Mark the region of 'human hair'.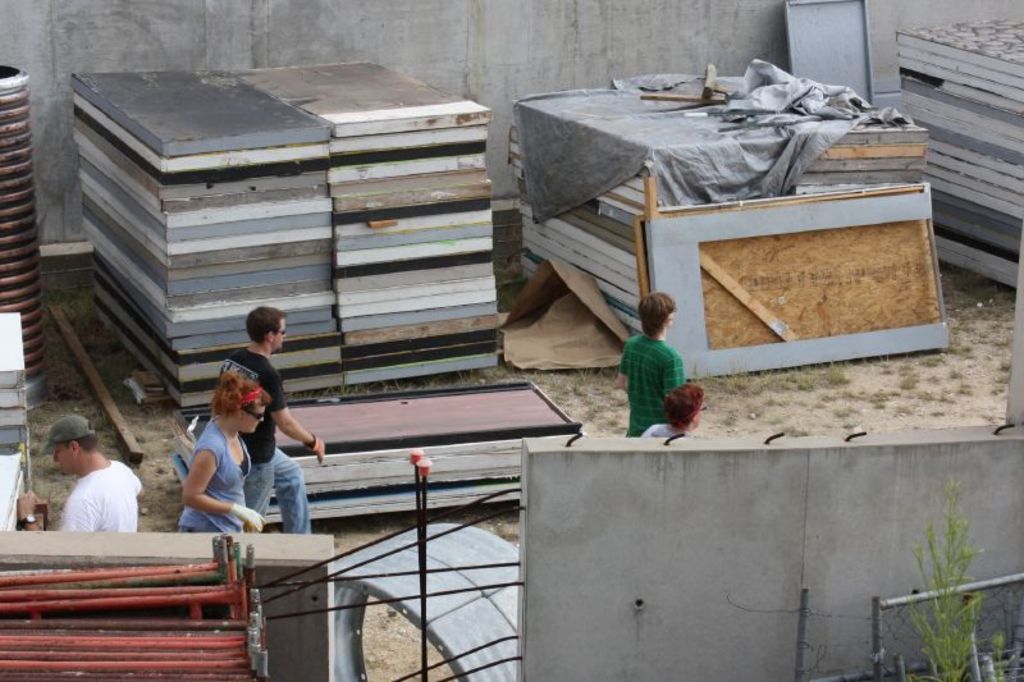
Region: {"left": 664, "top": 380, "right": 707, "bottom": 438}.
